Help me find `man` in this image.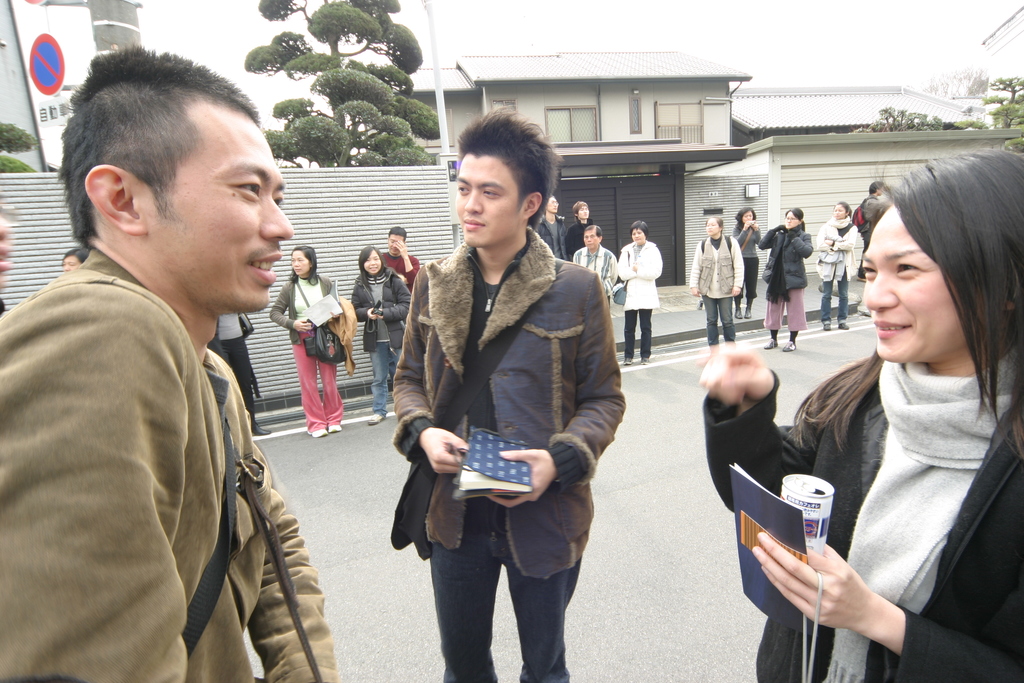
Found it: Rect(379, 226, 416, 292).
